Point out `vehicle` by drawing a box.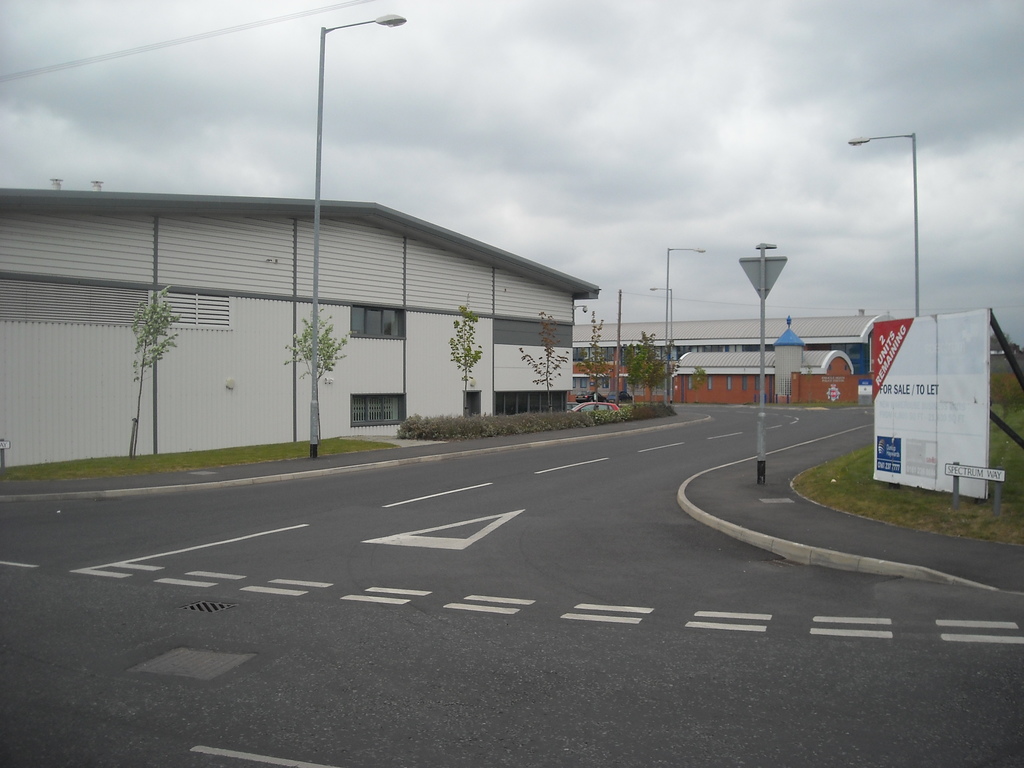
detection(599, 390, 634, 402).
